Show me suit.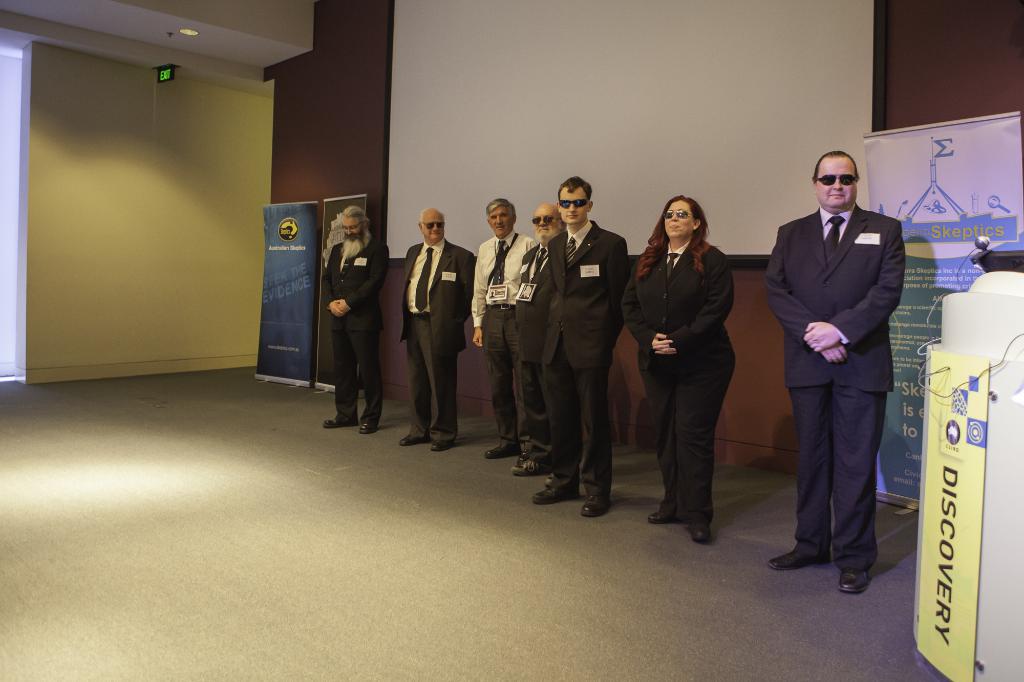
suit is here: [left=772, top=163, right=912, bottom=582].
